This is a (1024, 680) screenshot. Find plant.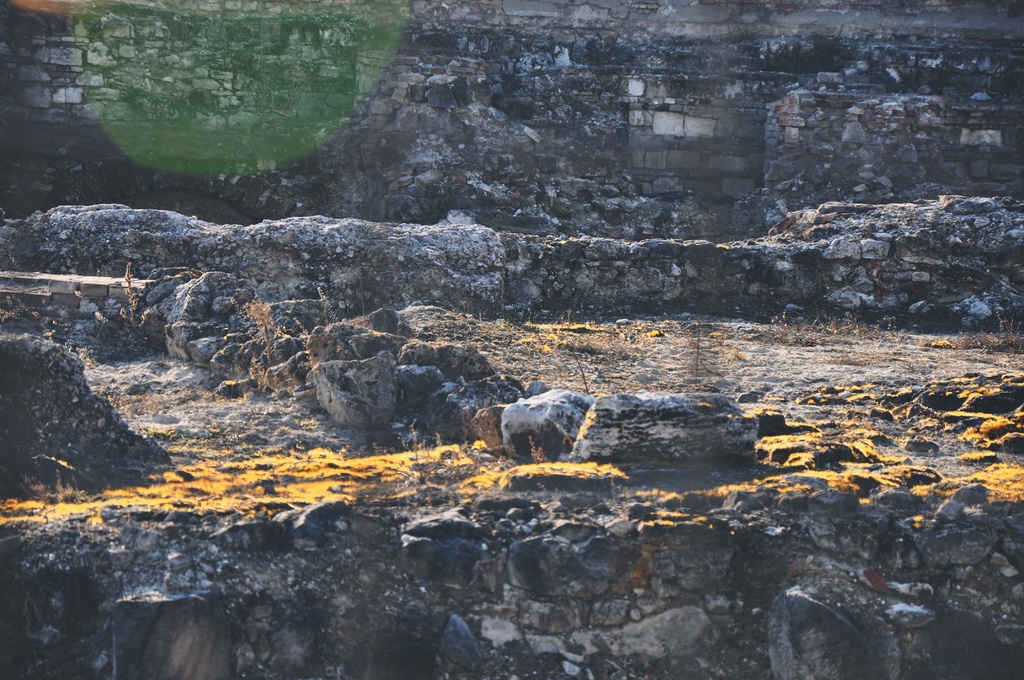
Bounding box: {"left": 675, "top": 312, "right": 732, "bottom": 396}.
